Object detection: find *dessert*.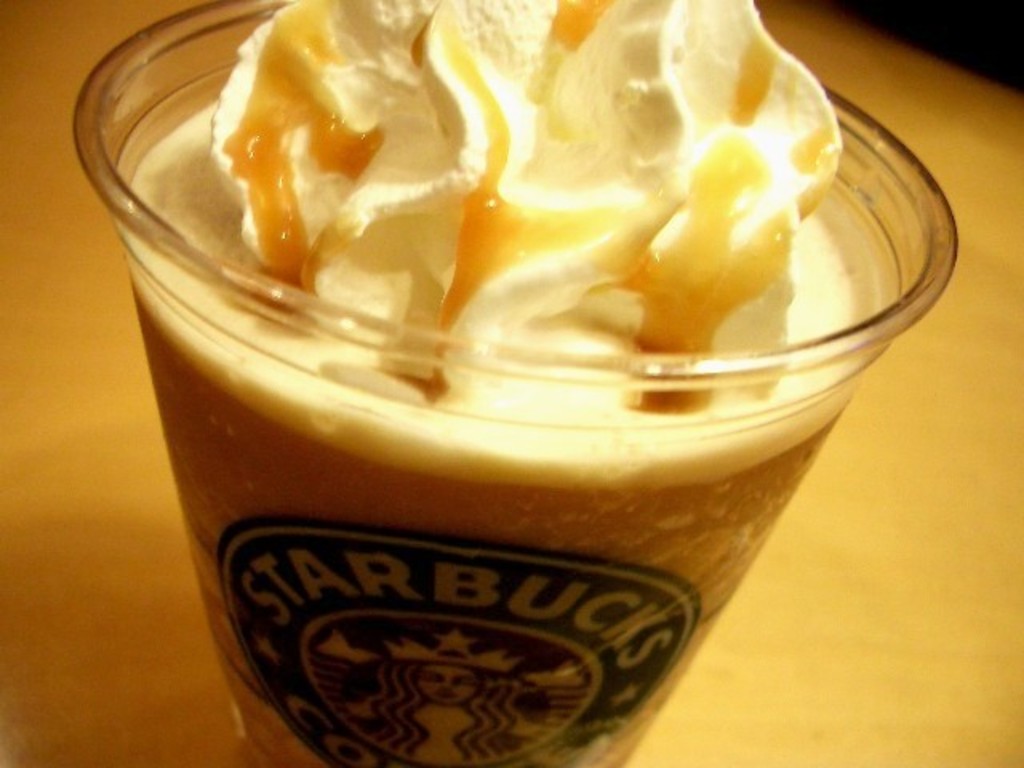
BBox(131, 0, 915, 766).
